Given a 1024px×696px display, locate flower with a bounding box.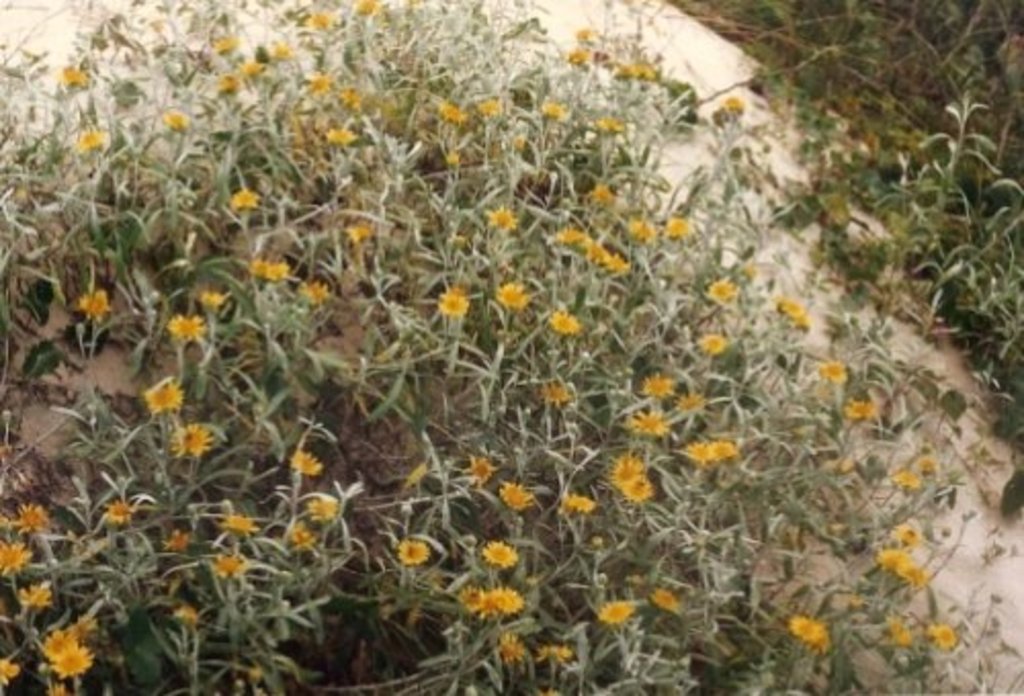
Located: locate(594, 596, 633, 626).
